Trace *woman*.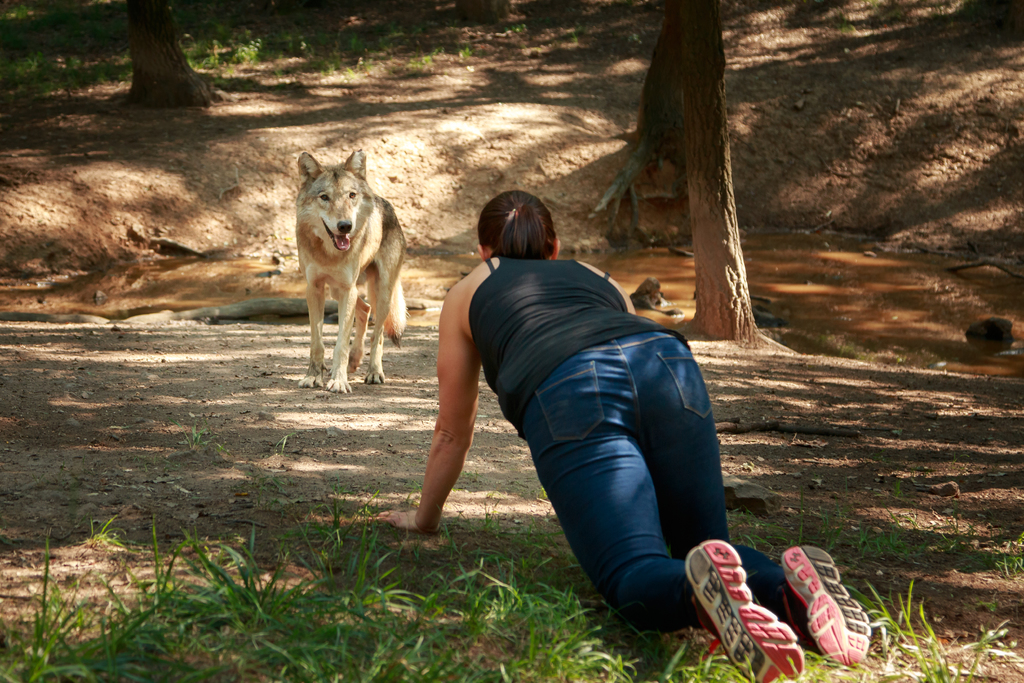
Traced to (406,163,741,657).
